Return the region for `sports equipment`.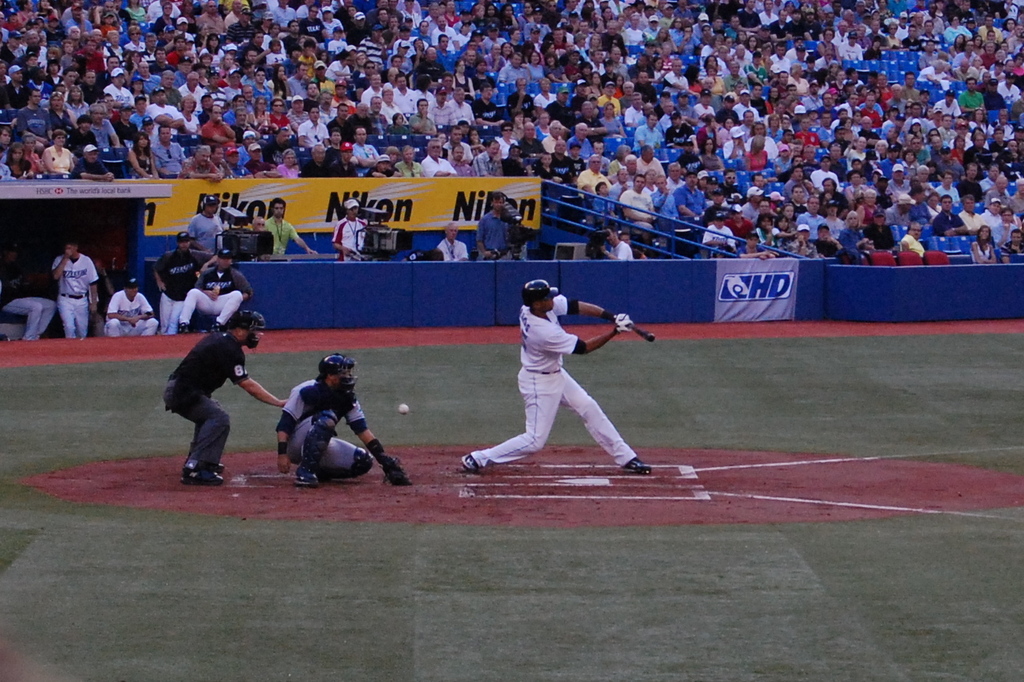
{"x1": 317, "y1": 352, "x2": 360, "y2": 397}.
